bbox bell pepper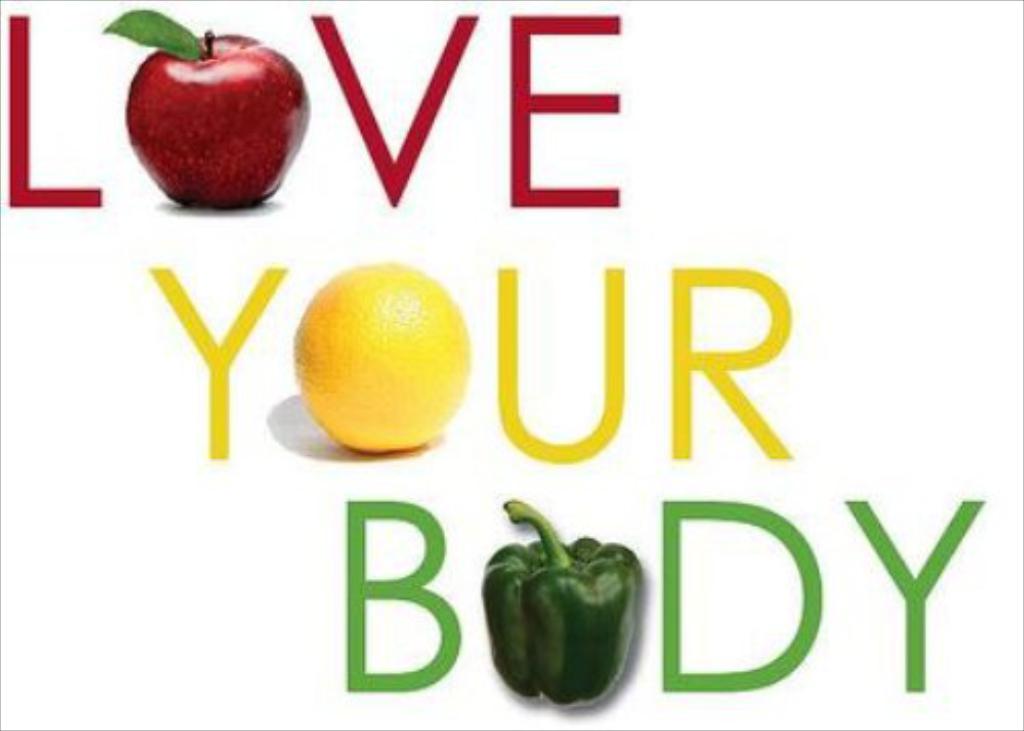
[479, 498, 647, 713]
